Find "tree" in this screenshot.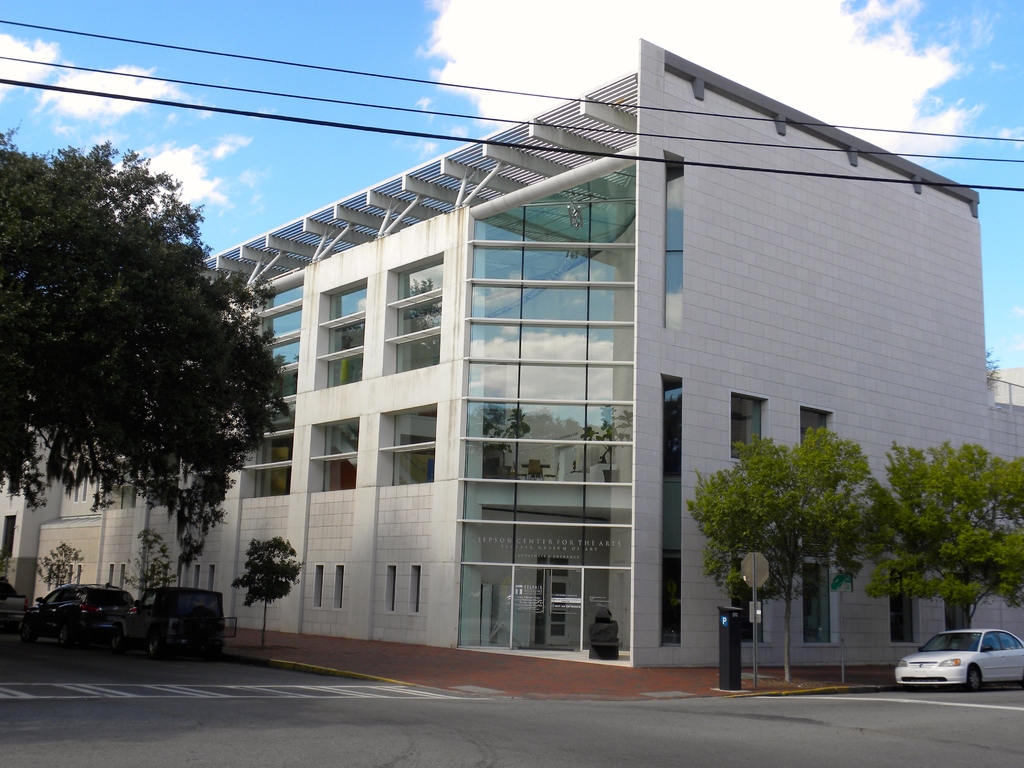
The bounding box for "tree" is 20,101,281,636.
